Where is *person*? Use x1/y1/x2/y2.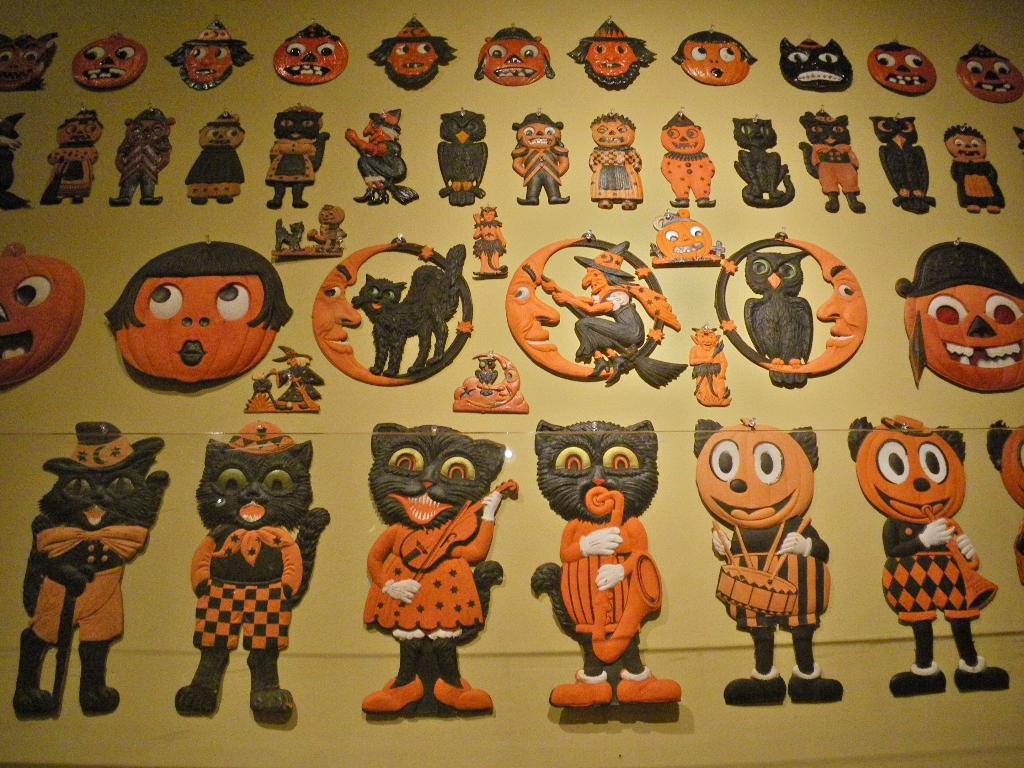
364/13/458/92.
